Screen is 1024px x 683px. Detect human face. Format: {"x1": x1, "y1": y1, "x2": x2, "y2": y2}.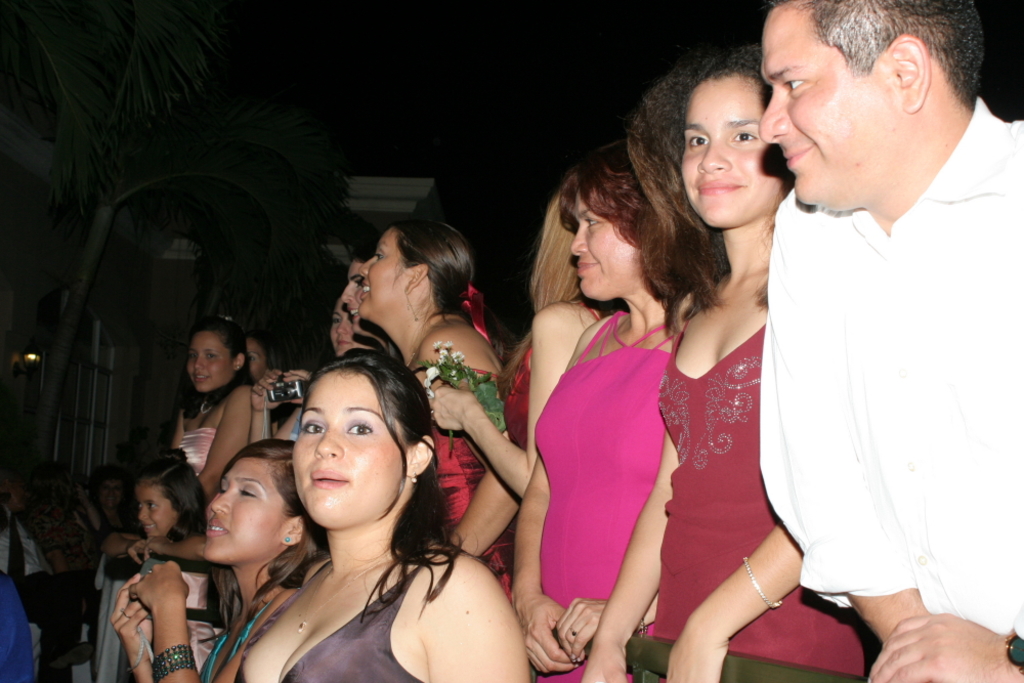
{"x1": 293, "y1": 367, "x2": 411, "y2": 528}.
